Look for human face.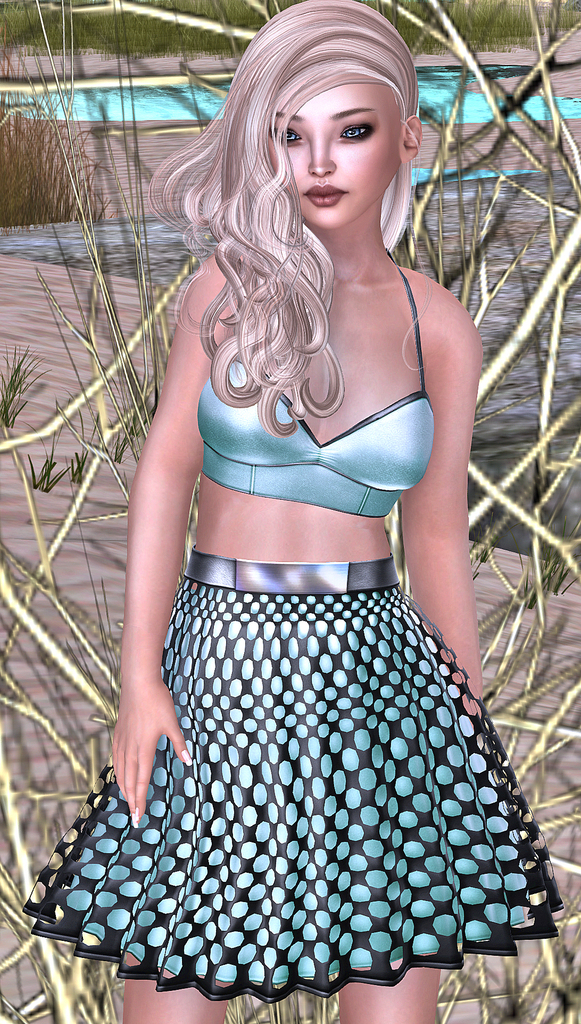
Found: 267/83/398/230.
